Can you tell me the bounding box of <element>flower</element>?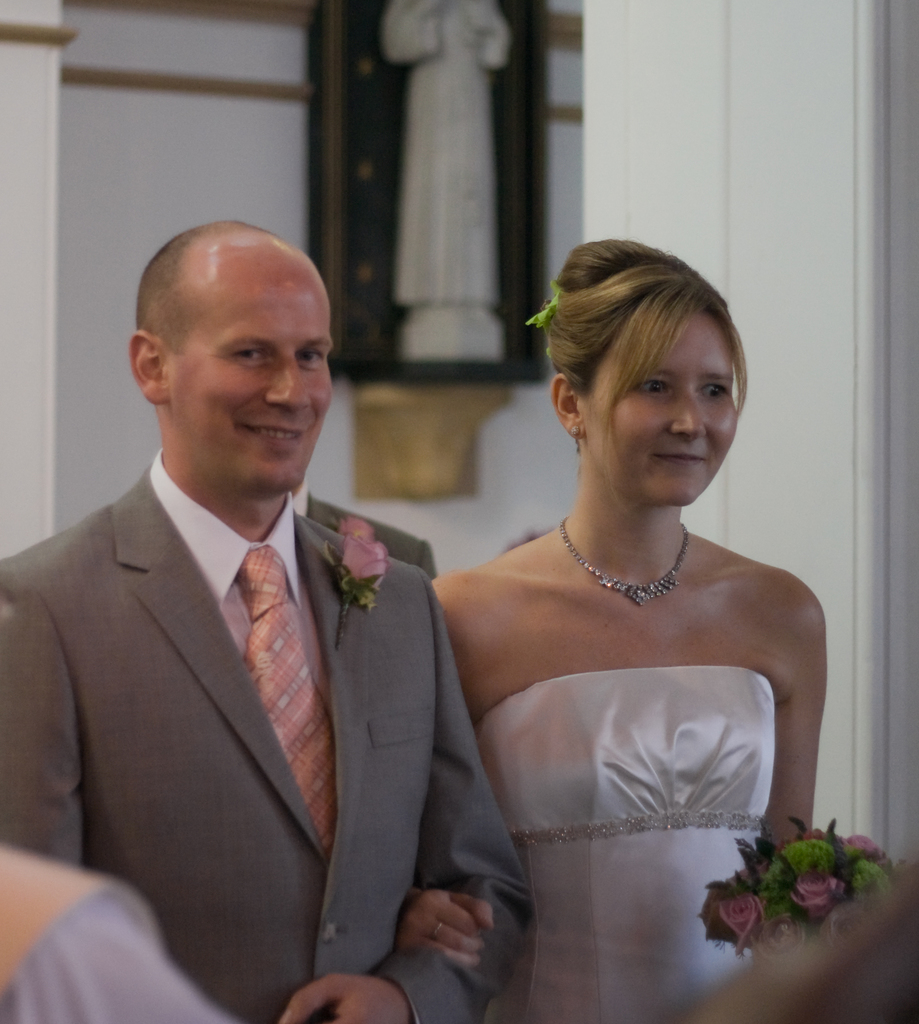
[left=802, top=833, right=833, bottom=844].
